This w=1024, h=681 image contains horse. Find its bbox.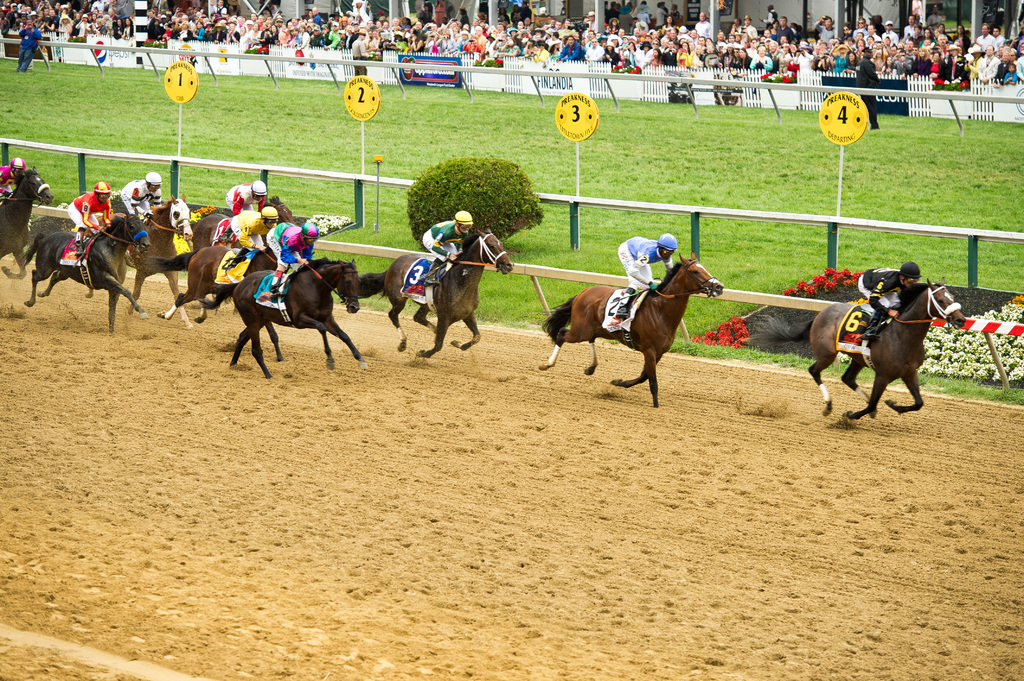
{"left": 199, "top": 255, "right": 367, "bottom": 378}.
